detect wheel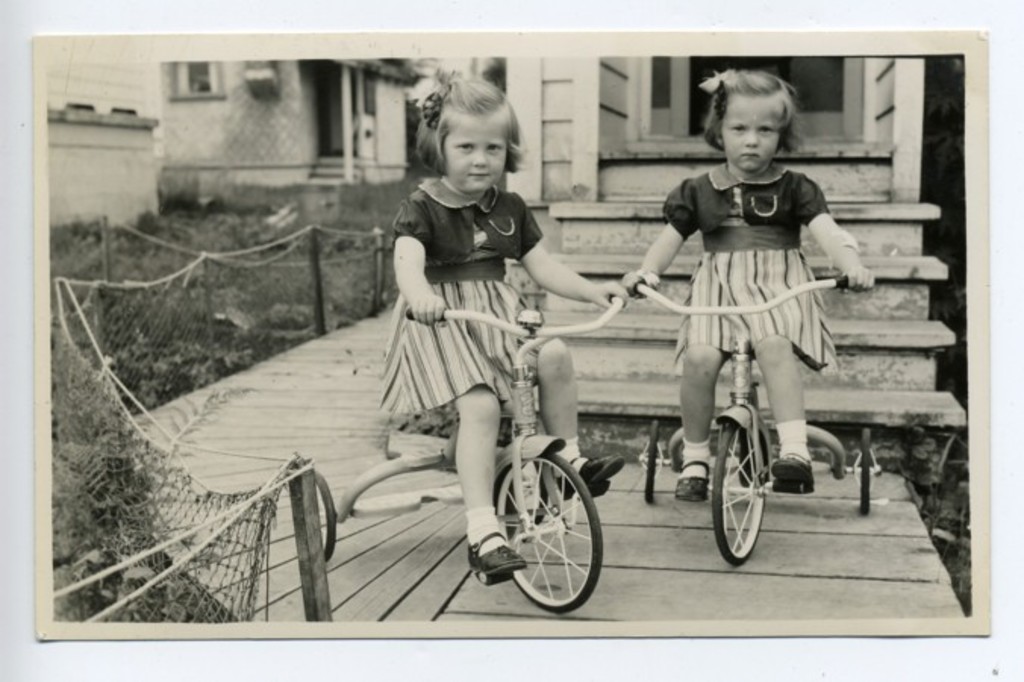
Rect(709, 423, 768, 562)
